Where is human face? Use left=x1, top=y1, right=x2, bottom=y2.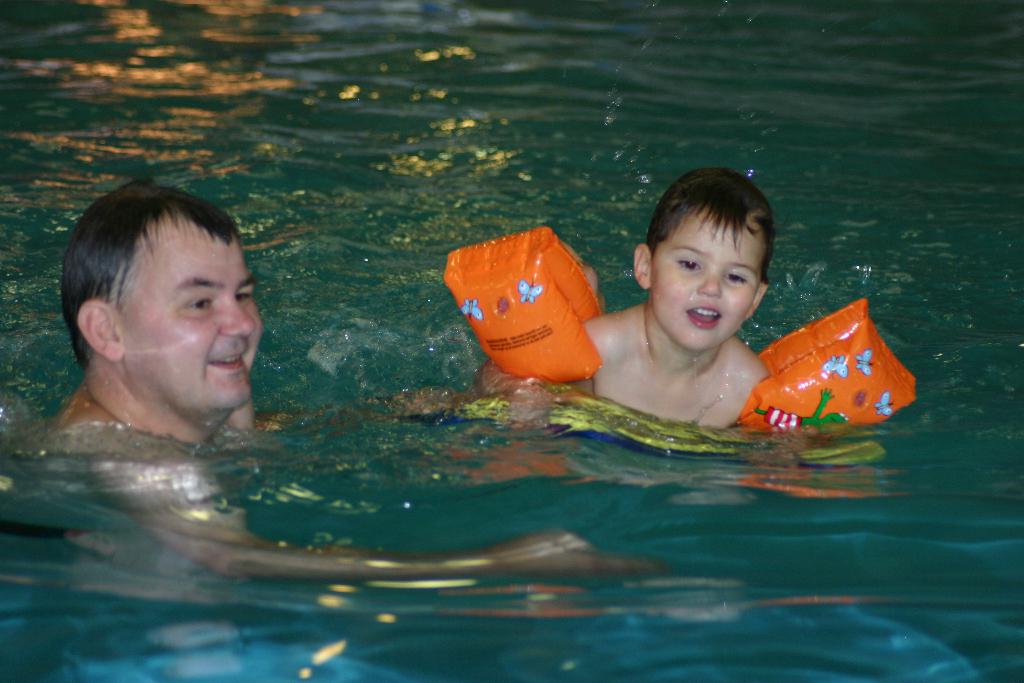
left=122, top=226, right=260, bottom=409.
